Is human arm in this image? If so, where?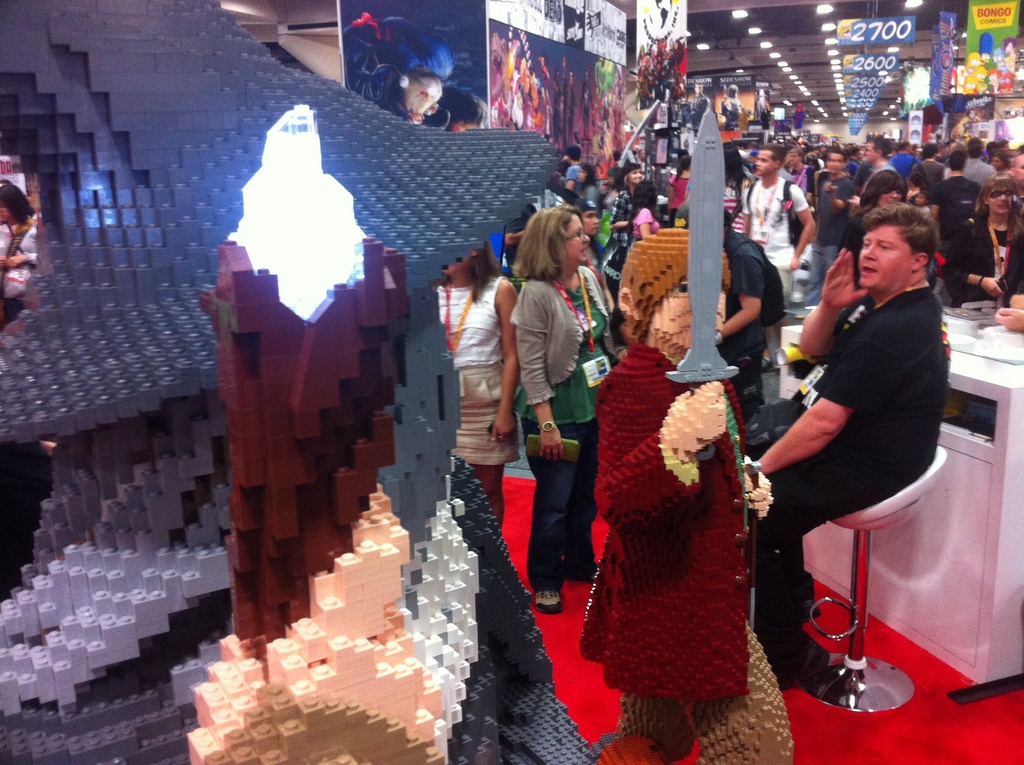
Yes, at 471:332:541:446.
